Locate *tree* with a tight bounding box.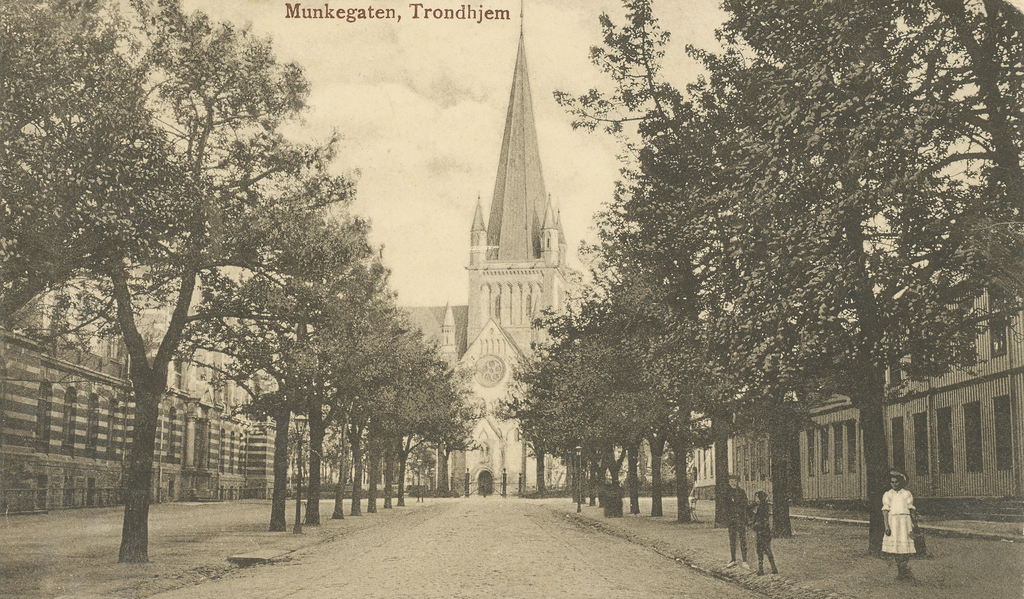
bbox=[342, 340, 468, 513].
